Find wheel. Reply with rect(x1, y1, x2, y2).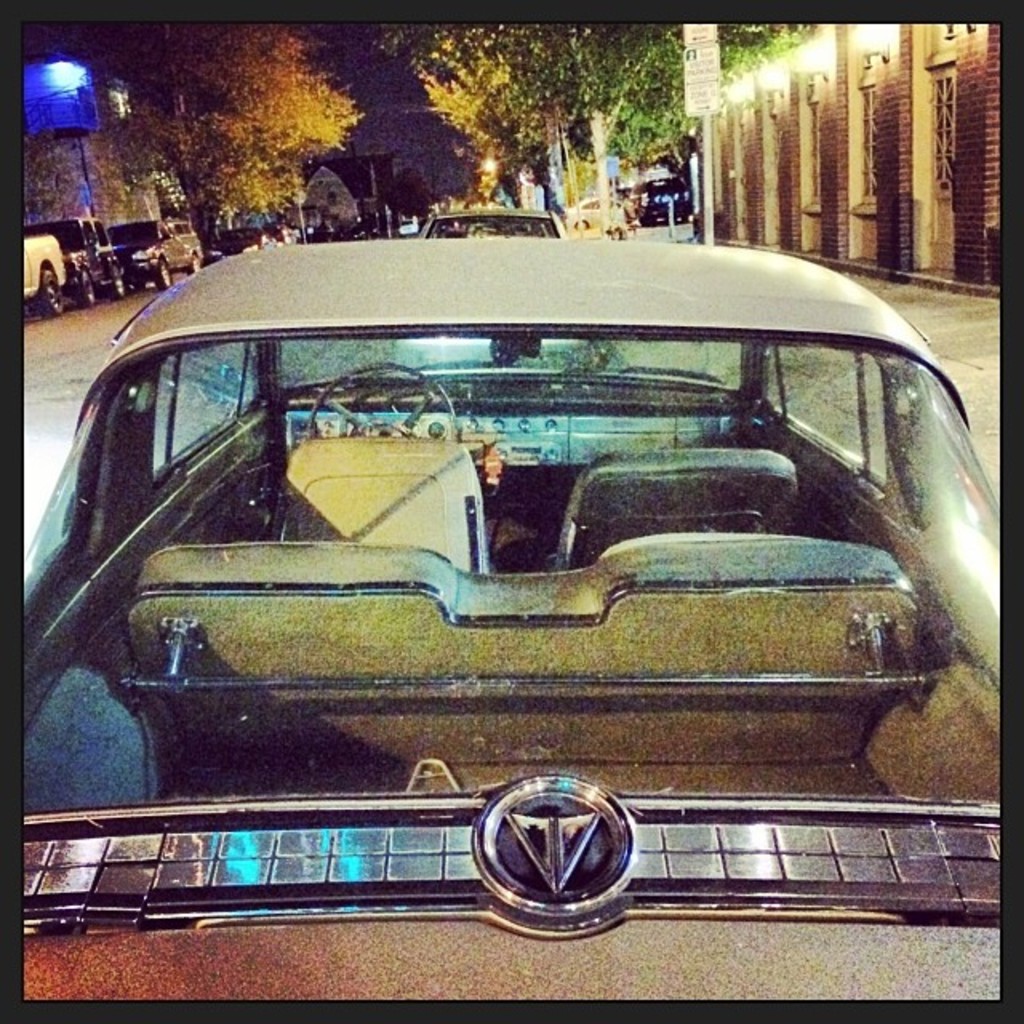
rect(77, 270, 94, 307).
